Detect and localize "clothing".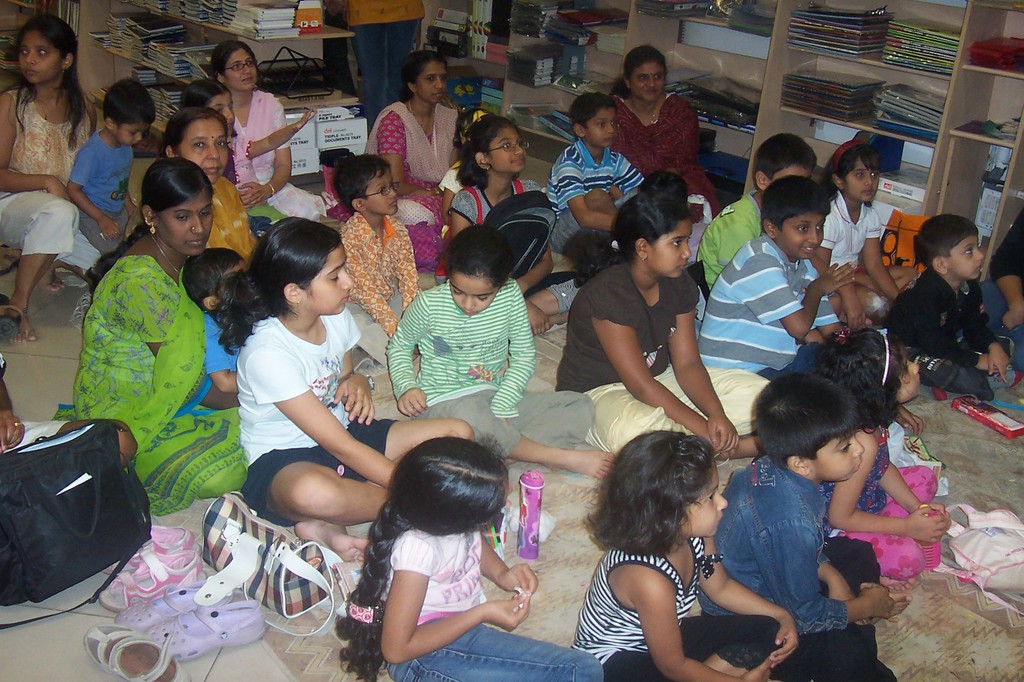
Localized at [left=691, top=235, right=851, bottom=381].
